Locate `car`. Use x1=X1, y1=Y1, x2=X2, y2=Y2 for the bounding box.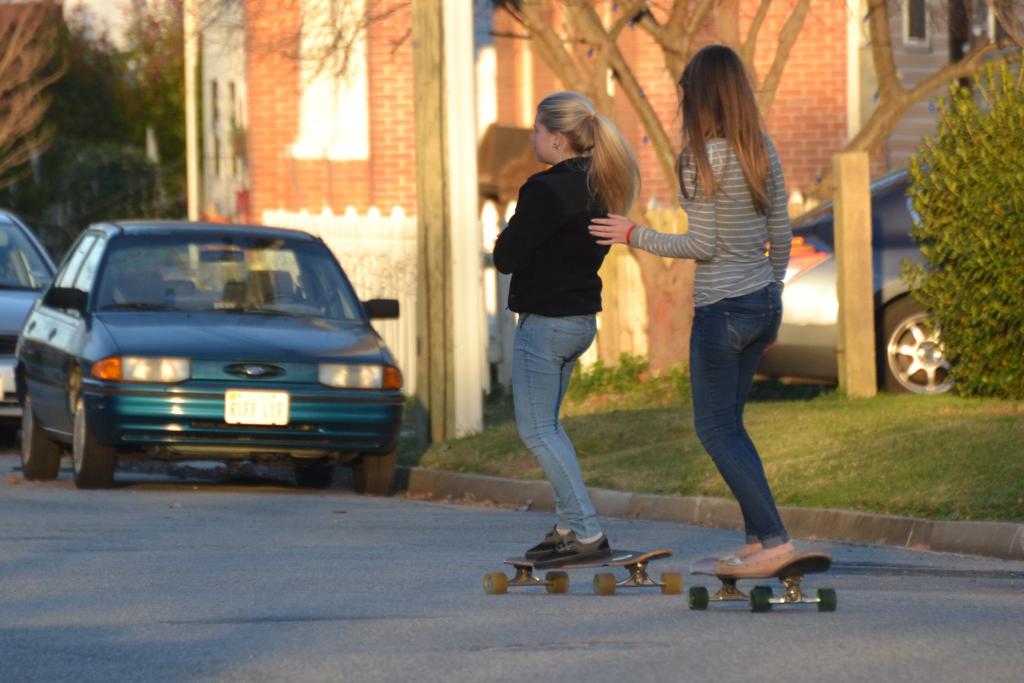
x1=0, y1=206, x2=59, y2=422.
